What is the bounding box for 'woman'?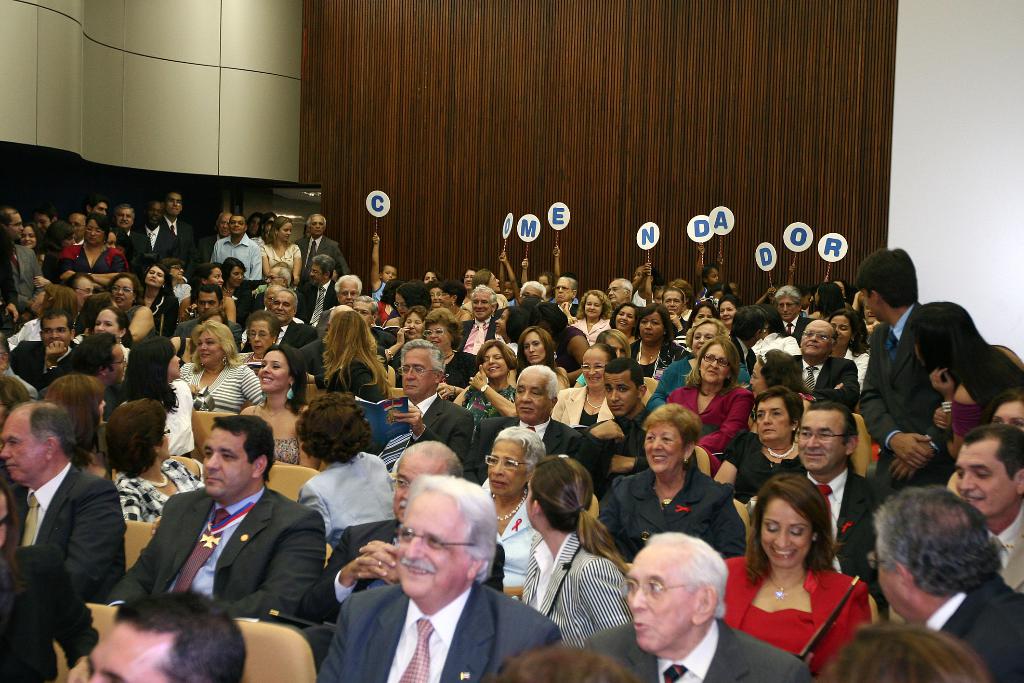
box(107, 276, 148, 332).
